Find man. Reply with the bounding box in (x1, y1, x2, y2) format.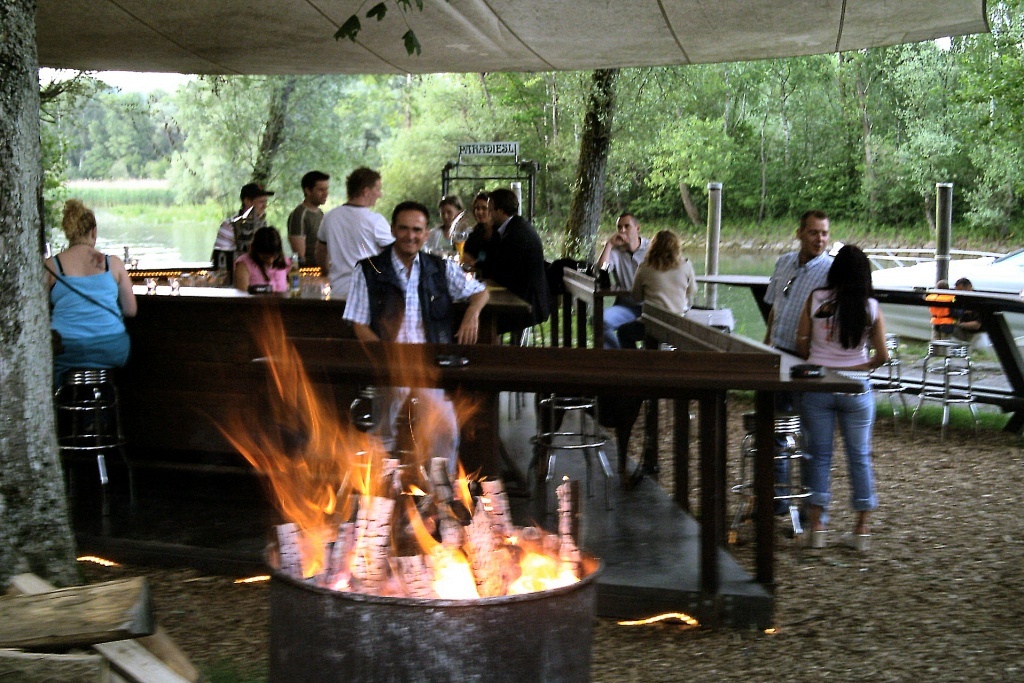
(305, 179, 387, 310).
